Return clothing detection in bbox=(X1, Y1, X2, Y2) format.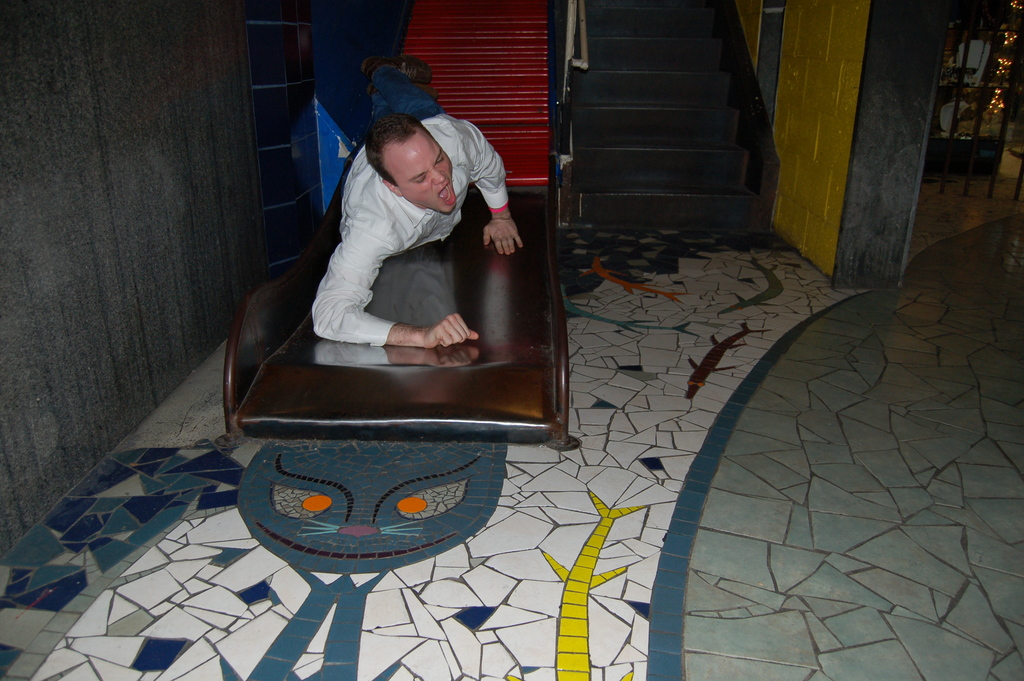
bbox=(310, 66, 508, 347).
